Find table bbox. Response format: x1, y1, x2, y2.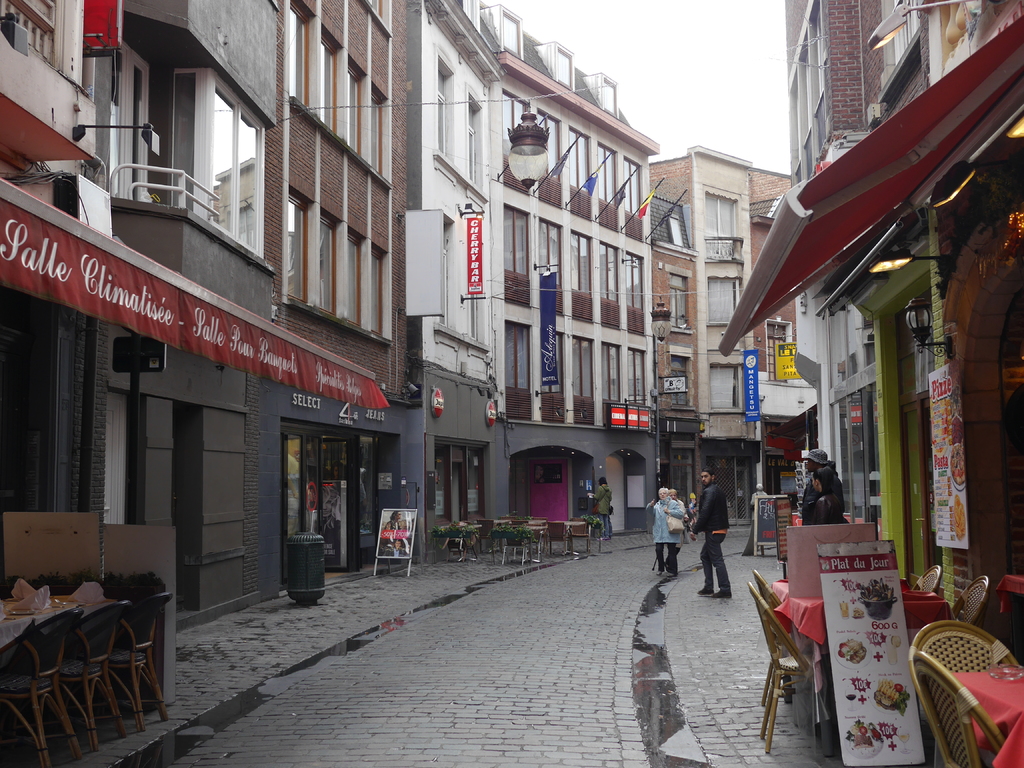
435, 520, 477, 563.
